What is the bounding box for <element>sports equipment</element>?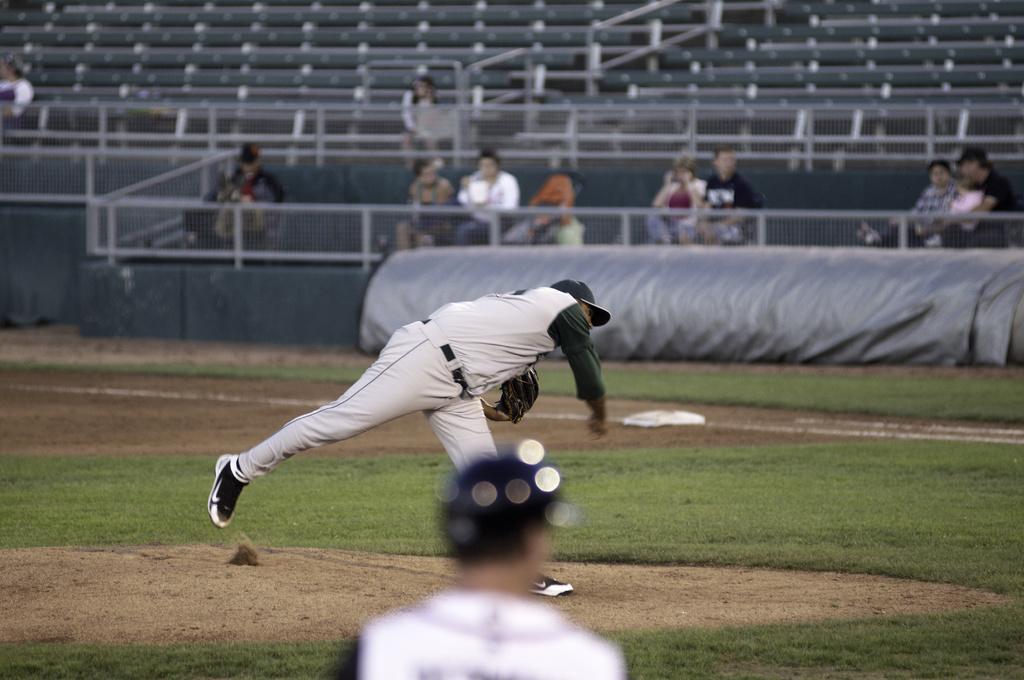
x1=210 y1=453 x2=247 y2=529.
